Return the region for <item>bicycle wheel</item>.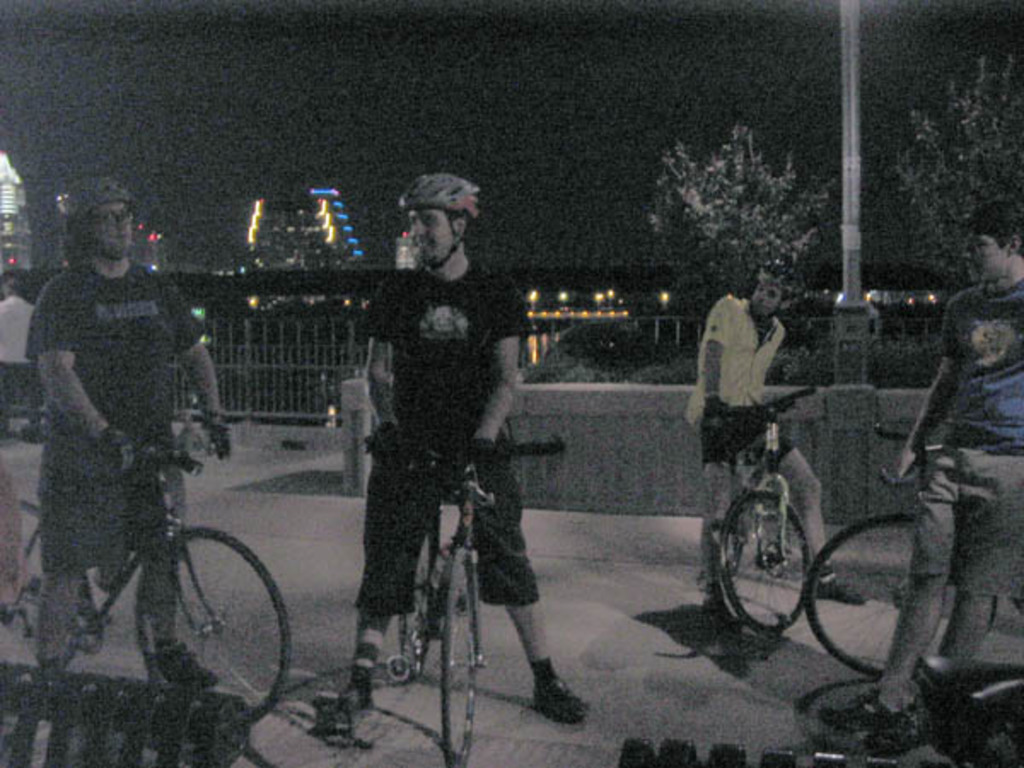
[797,512,998,681].
